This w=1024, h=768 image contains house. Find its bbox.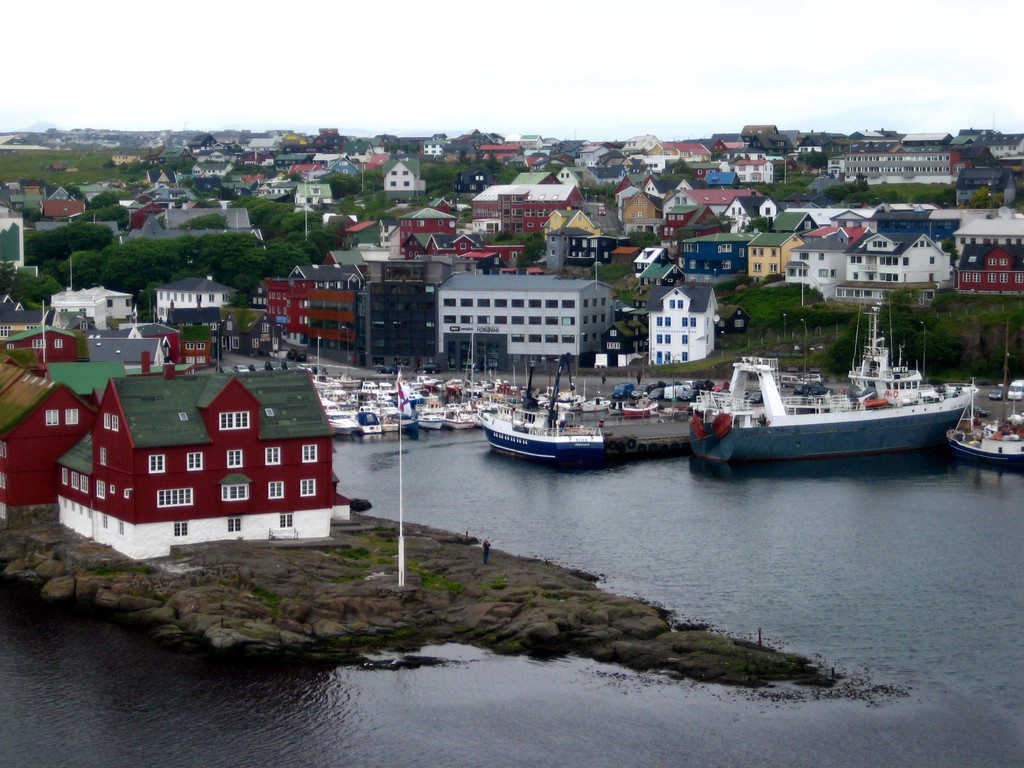
rect(474, 178, 520, 240).
